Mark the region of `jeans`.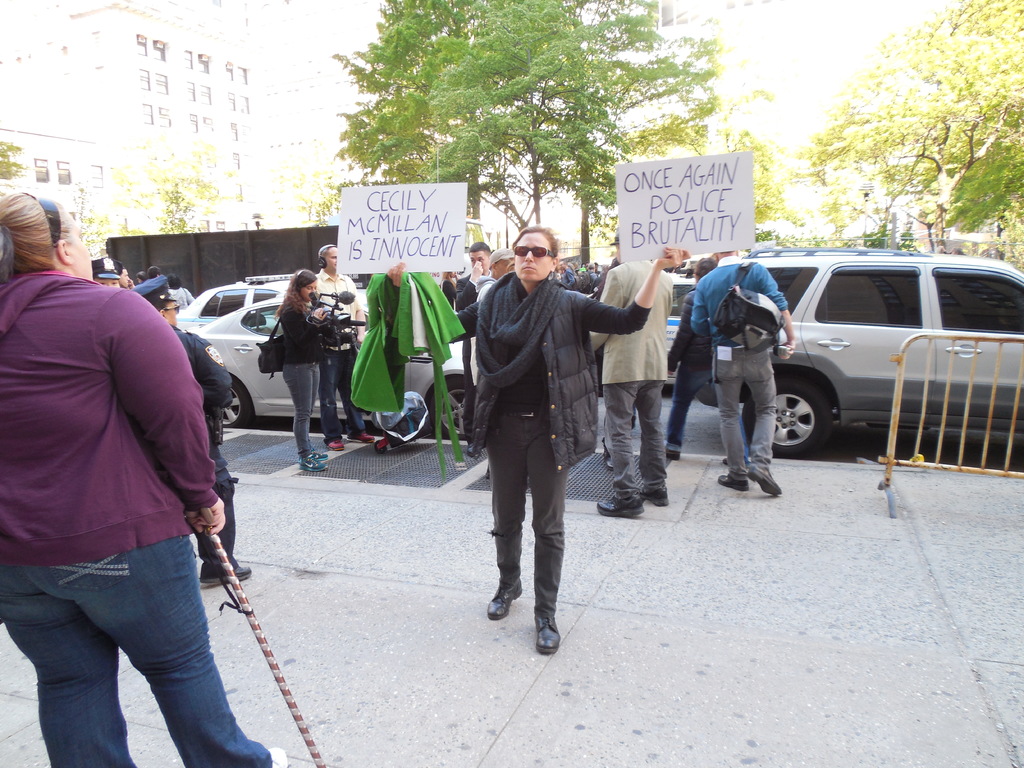
Region: region(321, 349, 364, 439).
